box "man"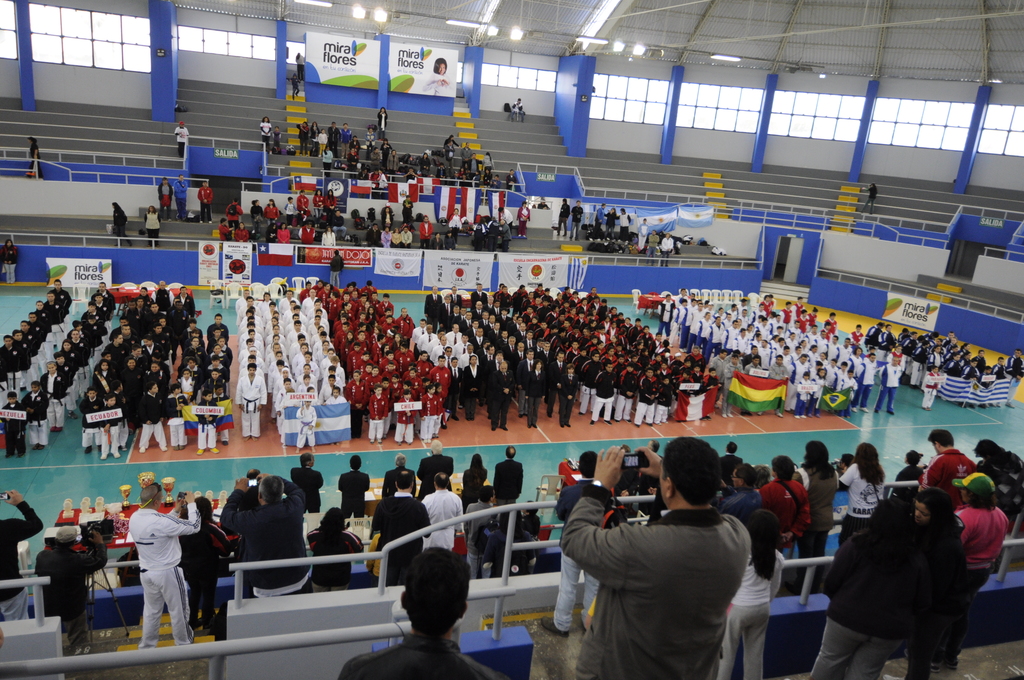
(276,289,302,317)
